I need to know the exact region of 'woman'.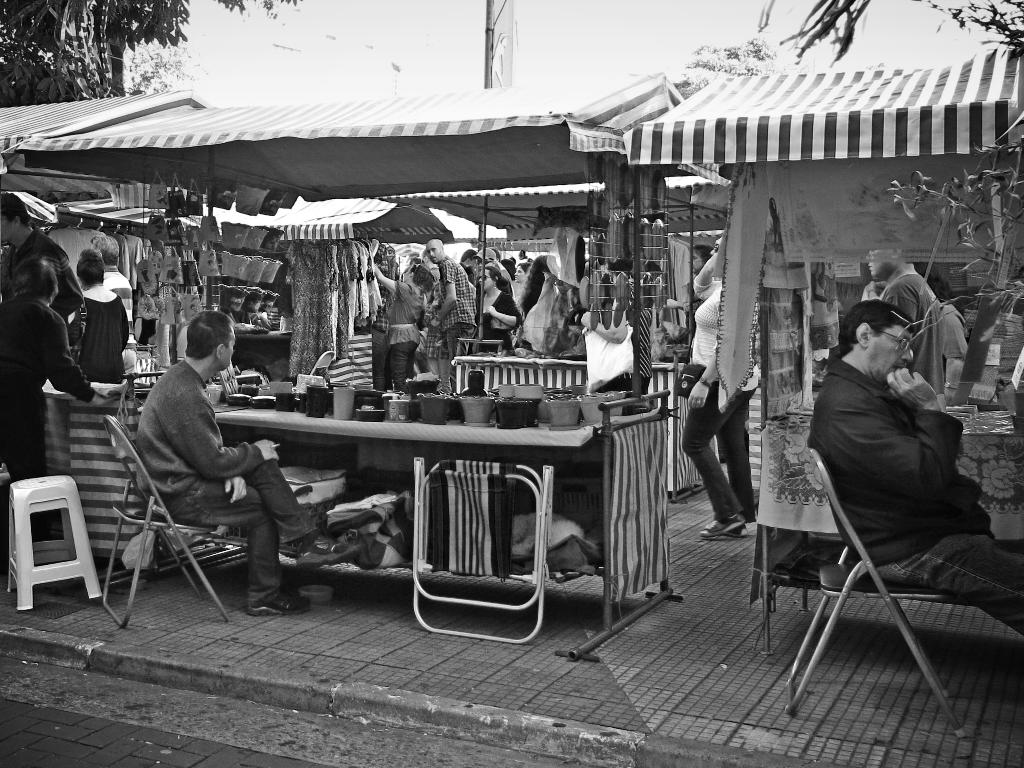
Region: x1=472, y1=264, x2=523, y2=358.
